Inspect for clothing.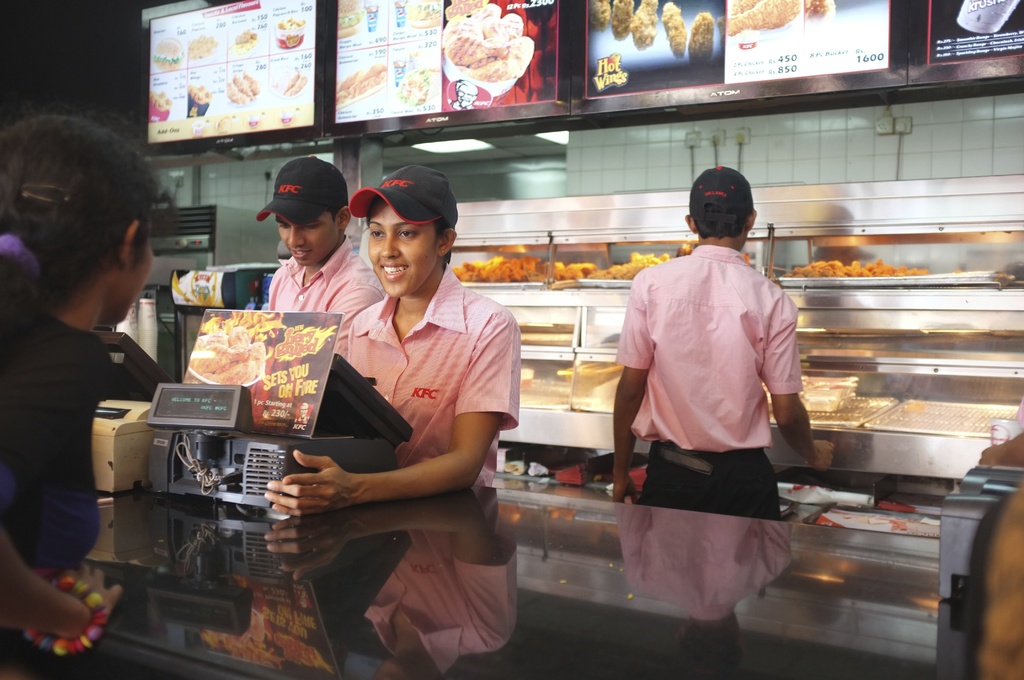
Inspection: 0, 308, 115, 679.
